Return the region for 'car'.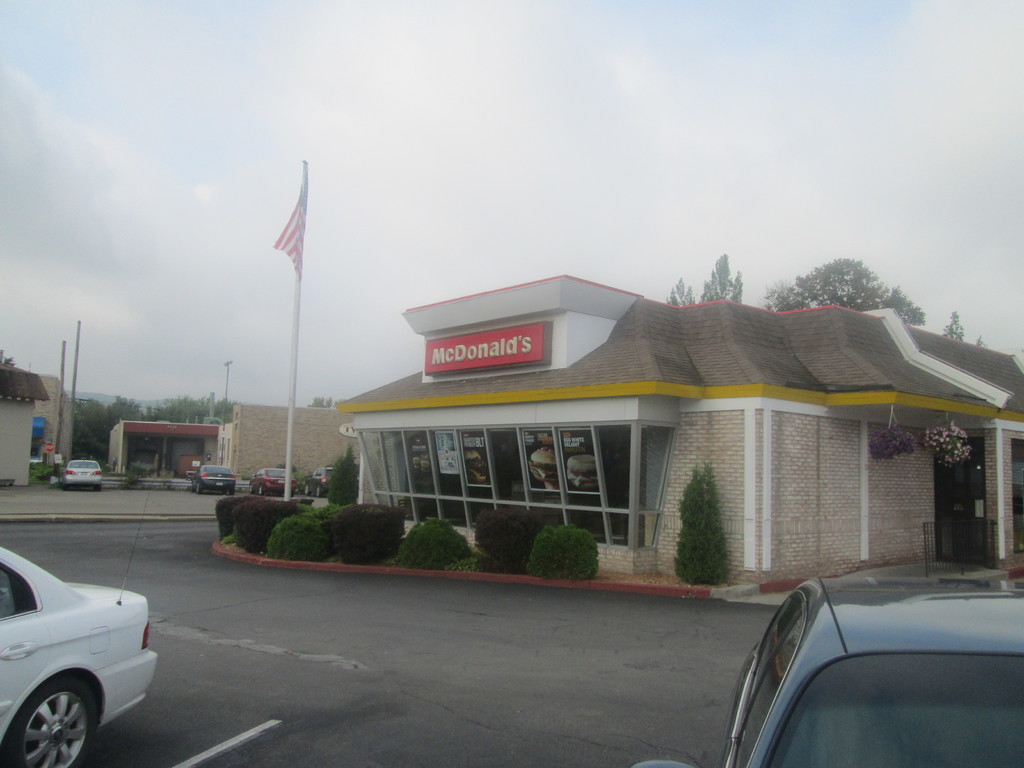
<bbox>305, 470, 337, 497</bbox>.
